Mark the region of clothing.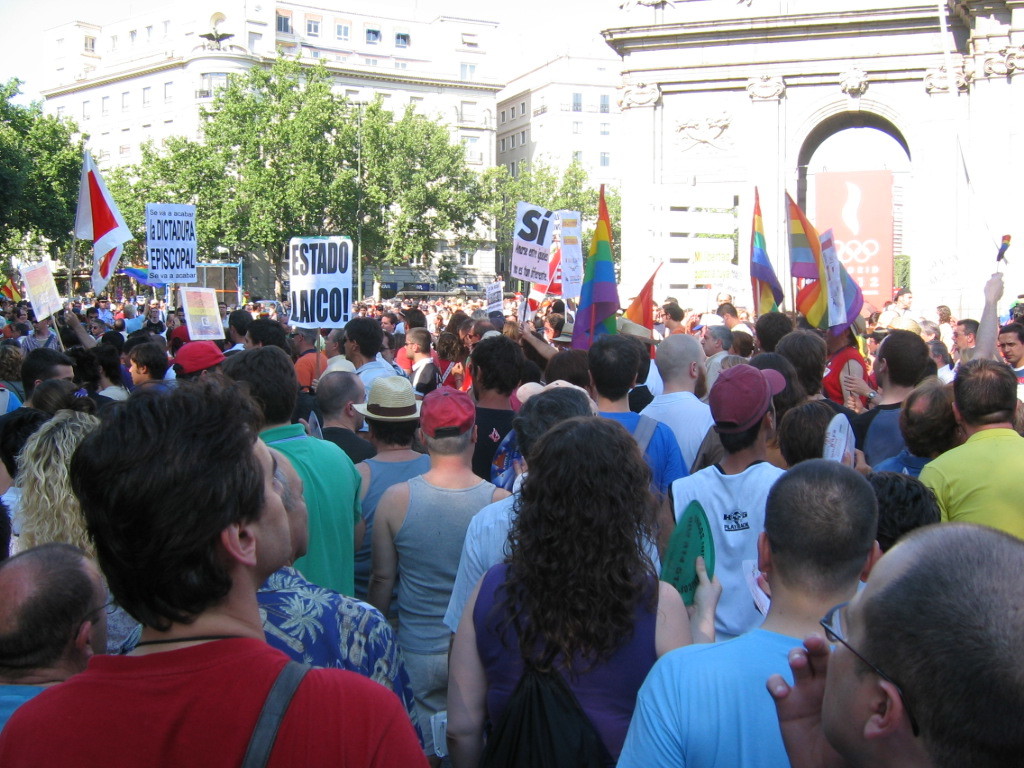
Region: [x1=823, y1=342, x2=880, y2=409].
